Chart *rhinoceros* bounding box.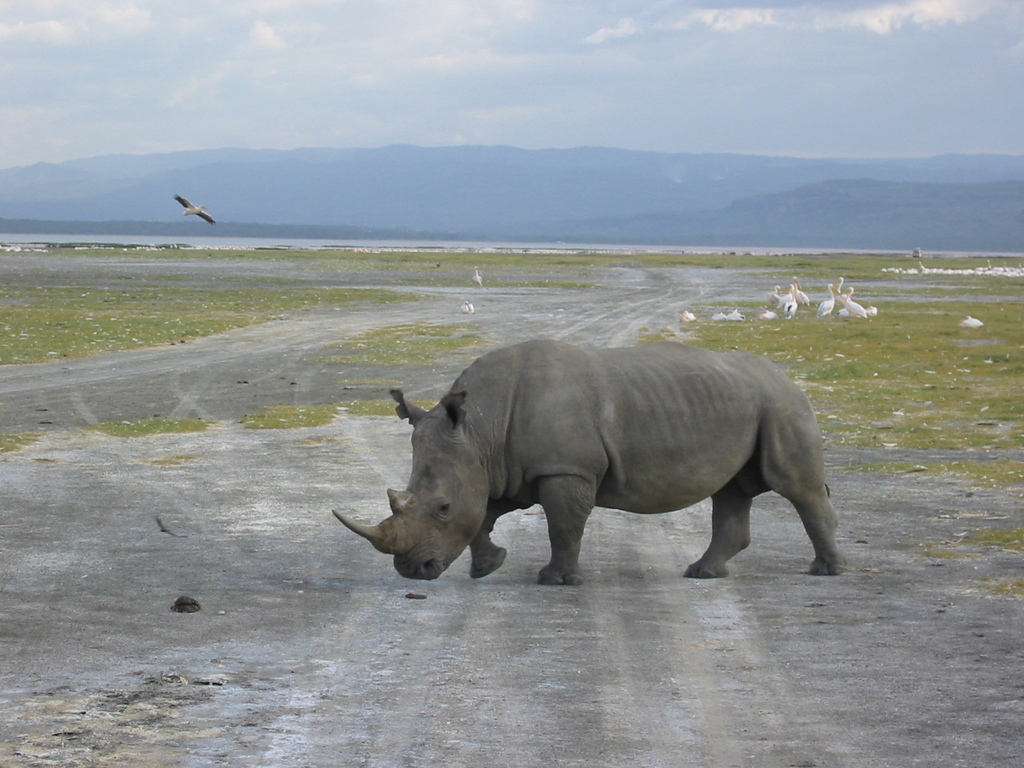
Charted: bbox(322, 339, 851, 588).
